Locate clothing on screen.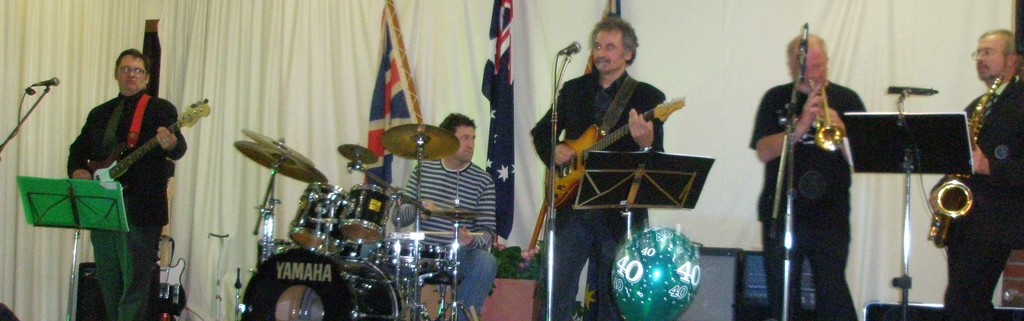
On screen at <region>62, 91, 186, 320</region>.
